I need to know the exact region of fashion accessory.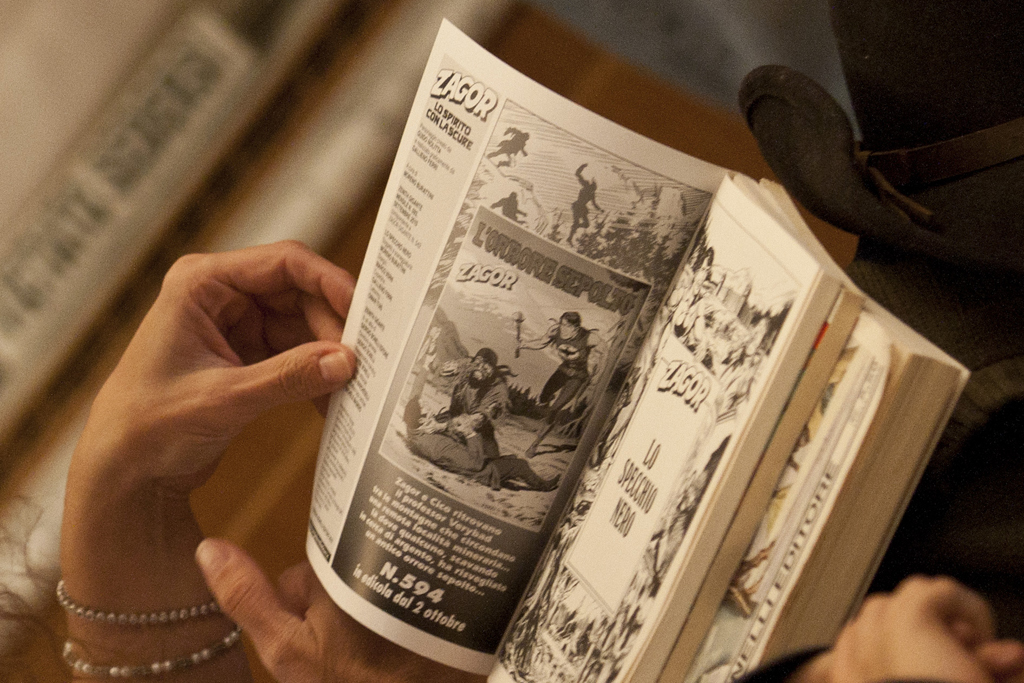
Region: rect(732, 0, 1023, 323).
